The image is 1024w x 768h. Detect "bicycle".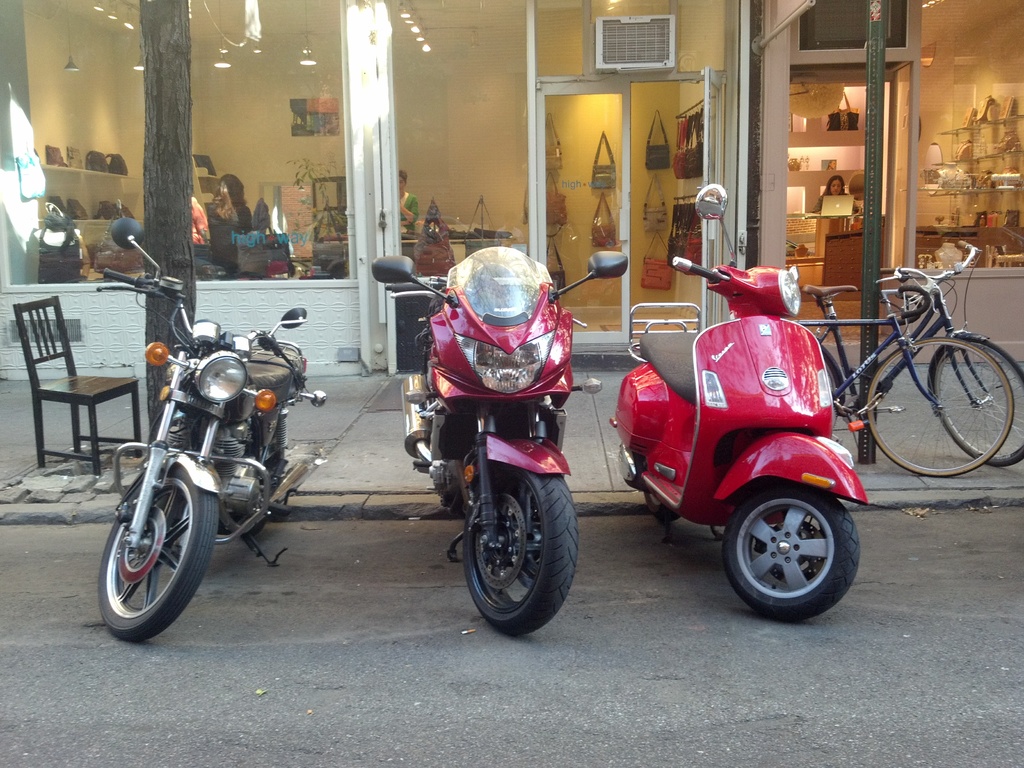
Detection: pyautogui.locateOnScreen(799, 239, 1023, 468).
